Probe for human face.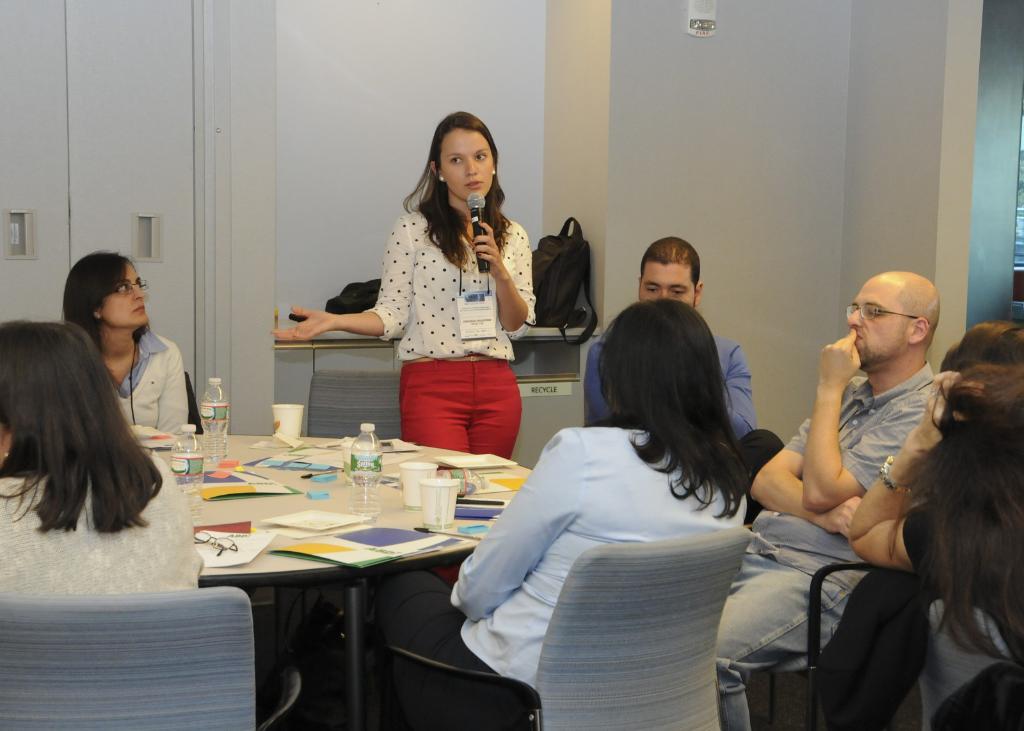
Probe result: <bbox>847, 281, 908, 365</bbox>.
